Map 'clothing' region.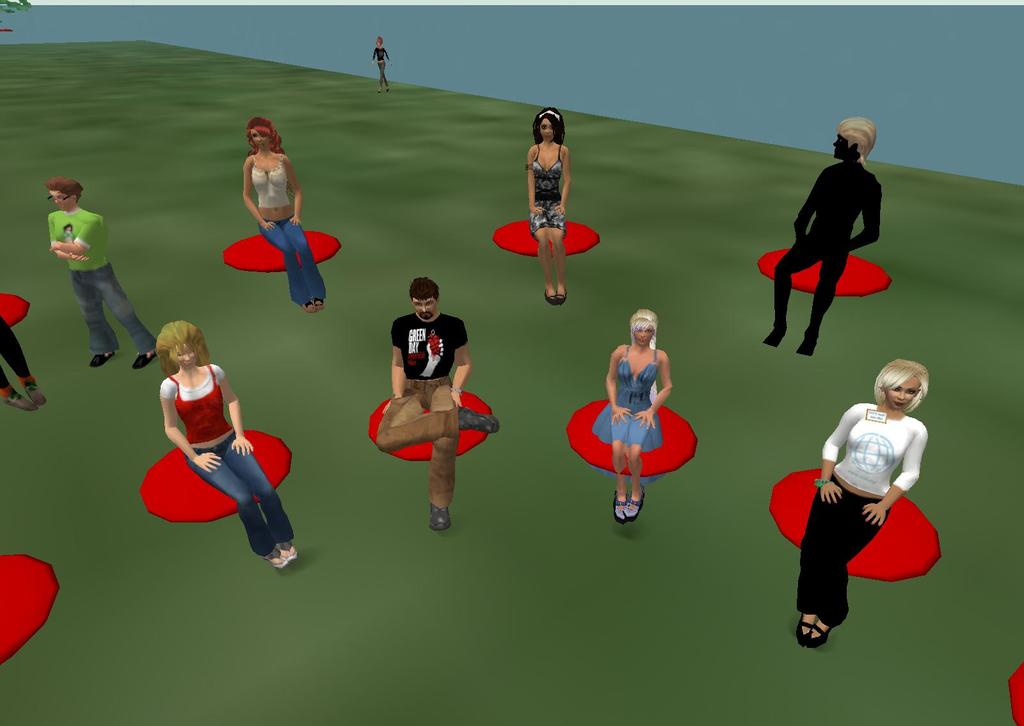
Mapped to box(0, 310, 34, 396).
